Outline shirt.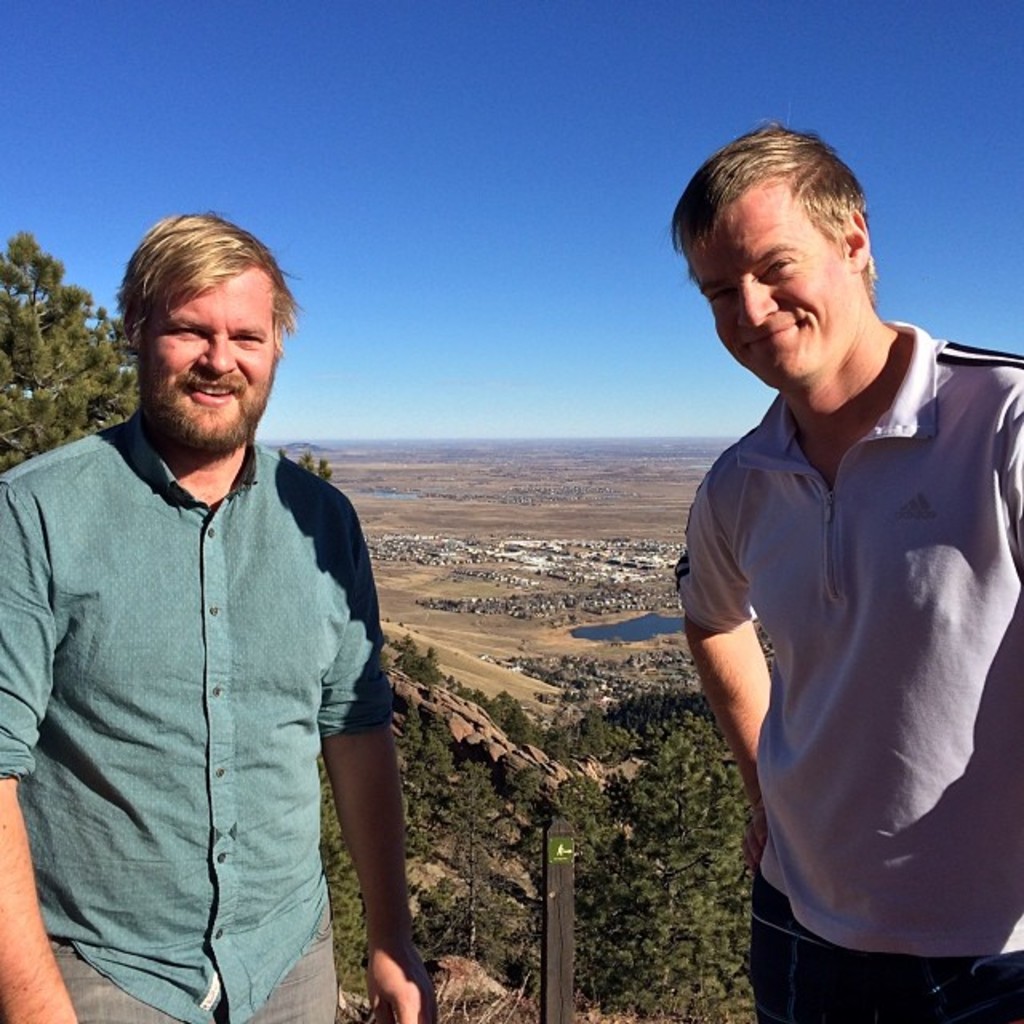
Outline: rect(2, 406, 395, 1021).
